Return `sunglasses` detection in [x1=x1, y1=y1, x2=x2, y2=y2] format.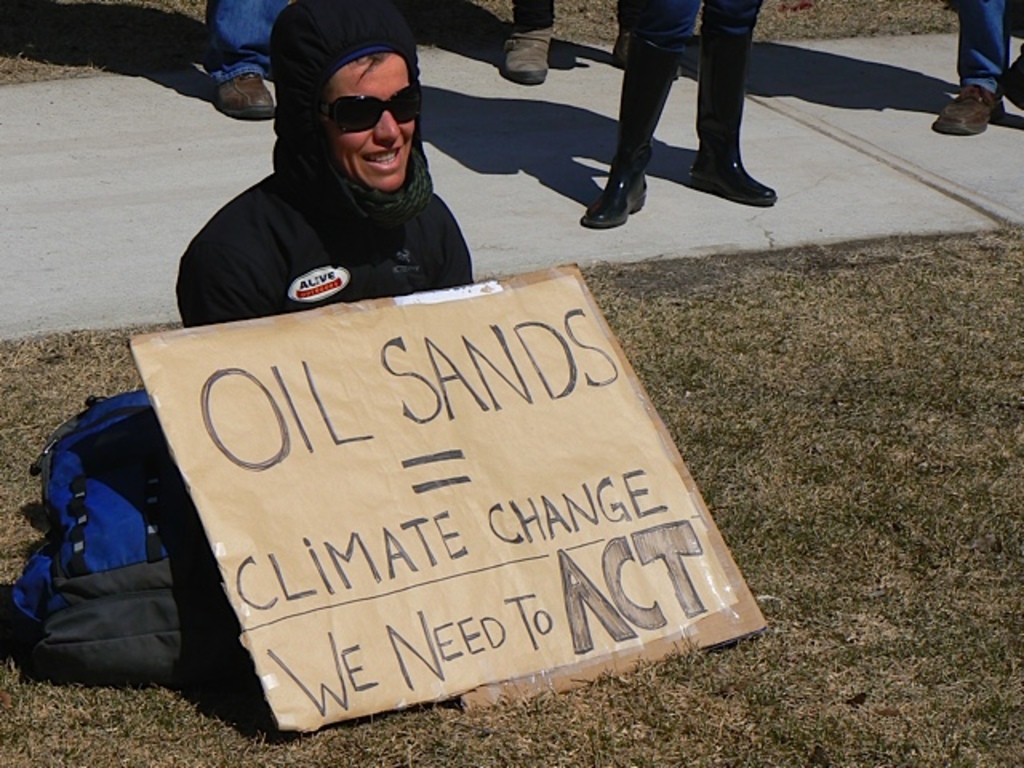
[x1=323, y1=82, x2=422, y2=134].
